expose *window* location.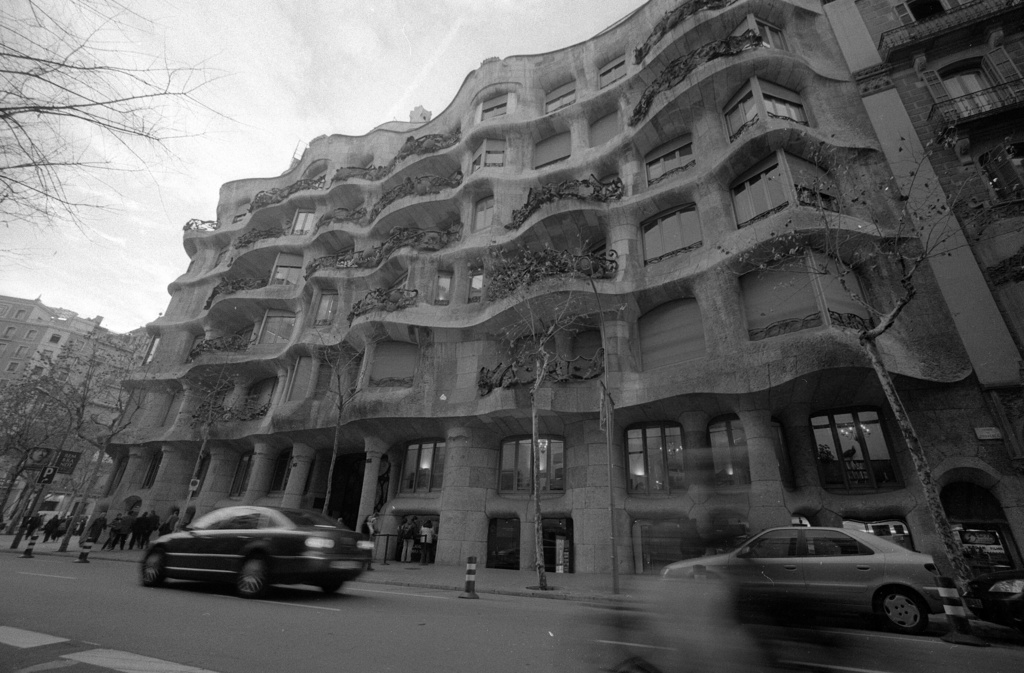
Exposed at <region>289, 204, 309, 236</region>.
